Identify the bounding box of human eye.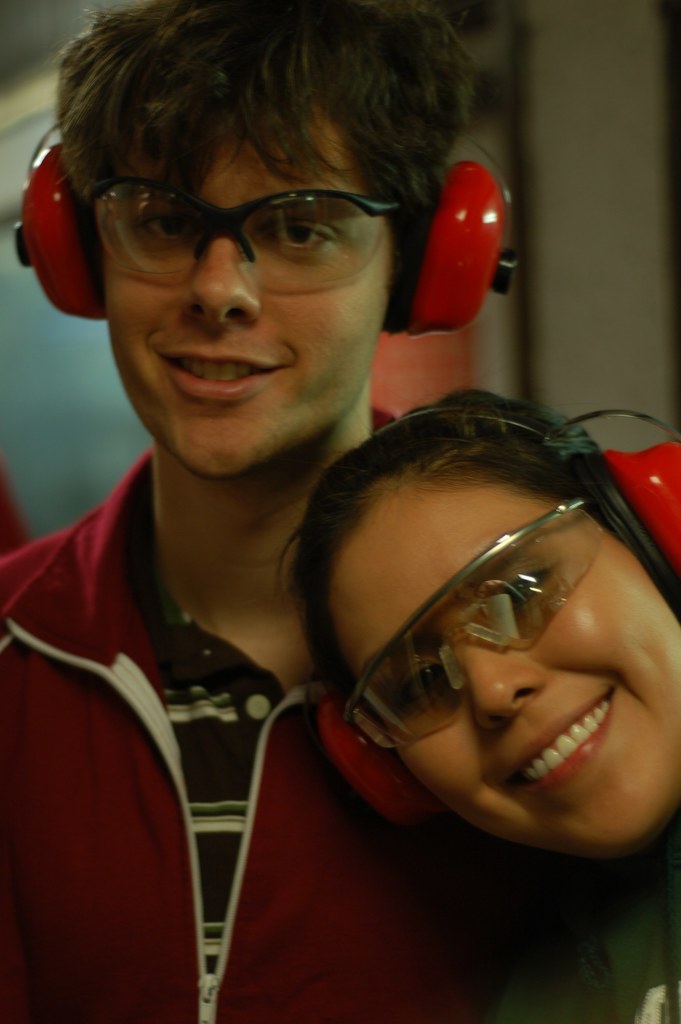
[left=271, top=207, right=347, bottom=271].
